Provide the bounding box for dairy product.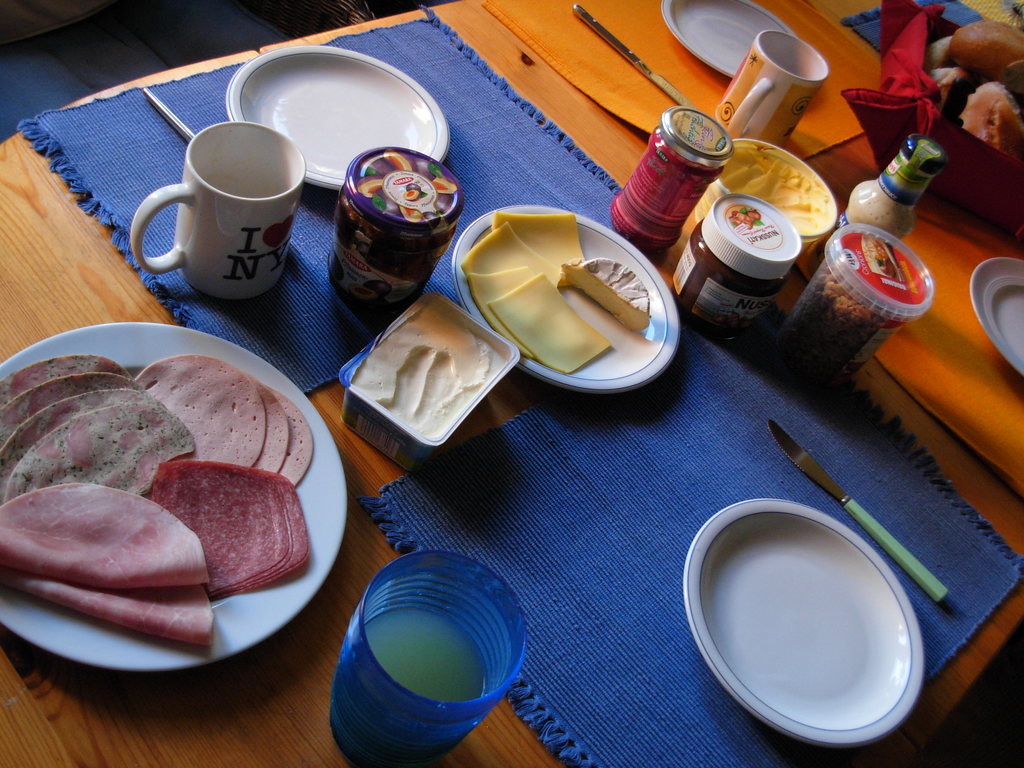
bbox=(4, 384, 183, 509).
